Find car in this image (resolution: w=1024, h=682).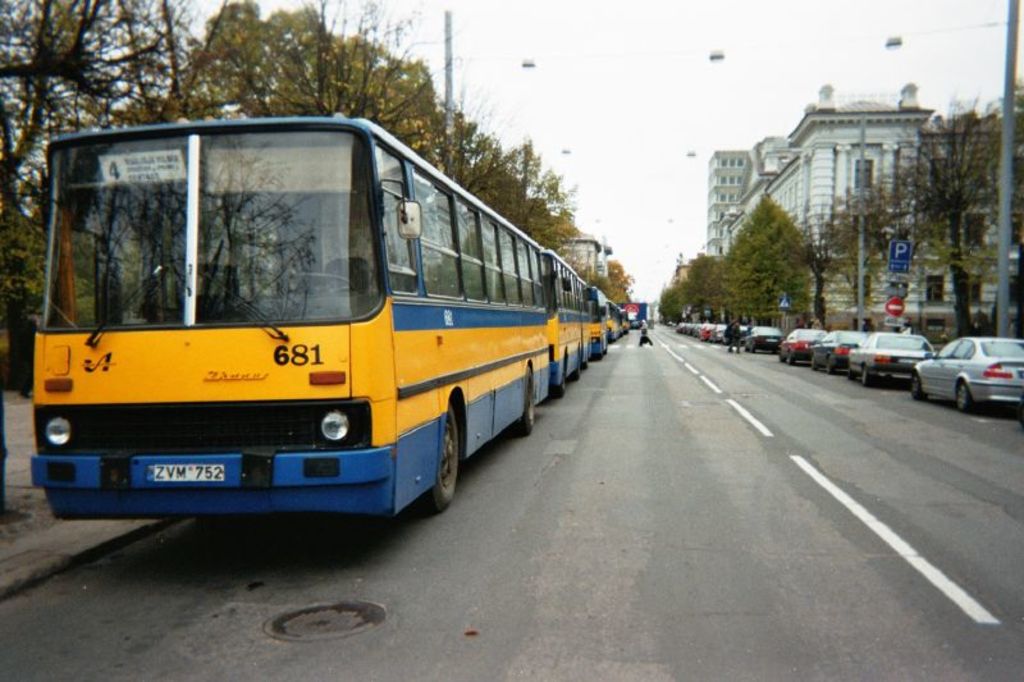
pyautogui.locateOnScreen(778, 325, 833, 366).
